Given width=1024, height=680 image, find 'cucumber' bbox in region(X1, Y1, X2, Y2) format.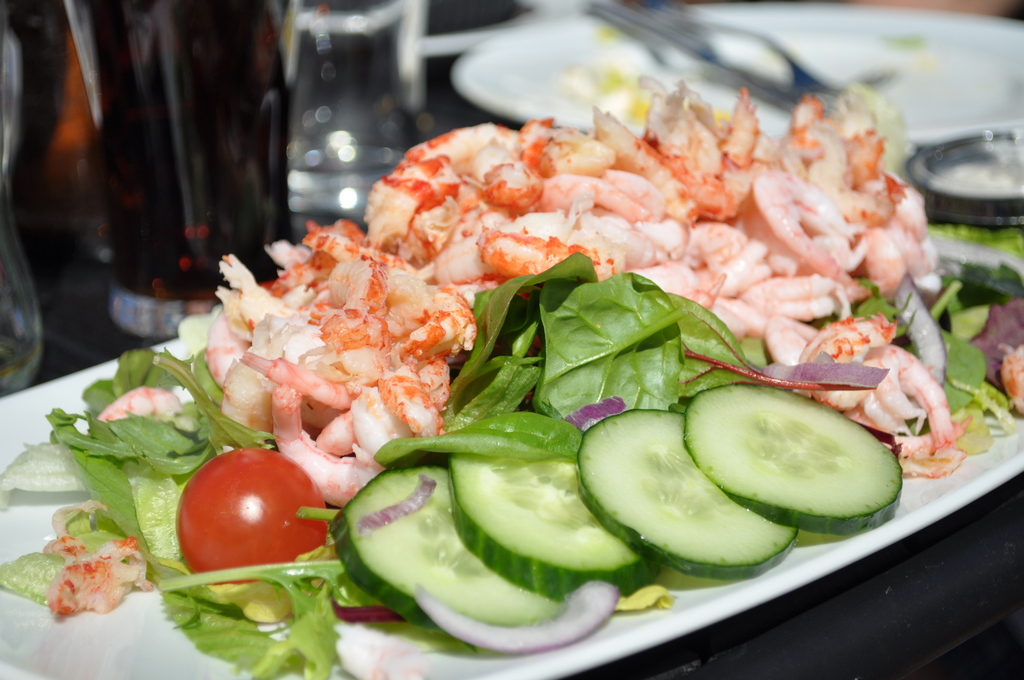
region(696, 383, 905, 544).
